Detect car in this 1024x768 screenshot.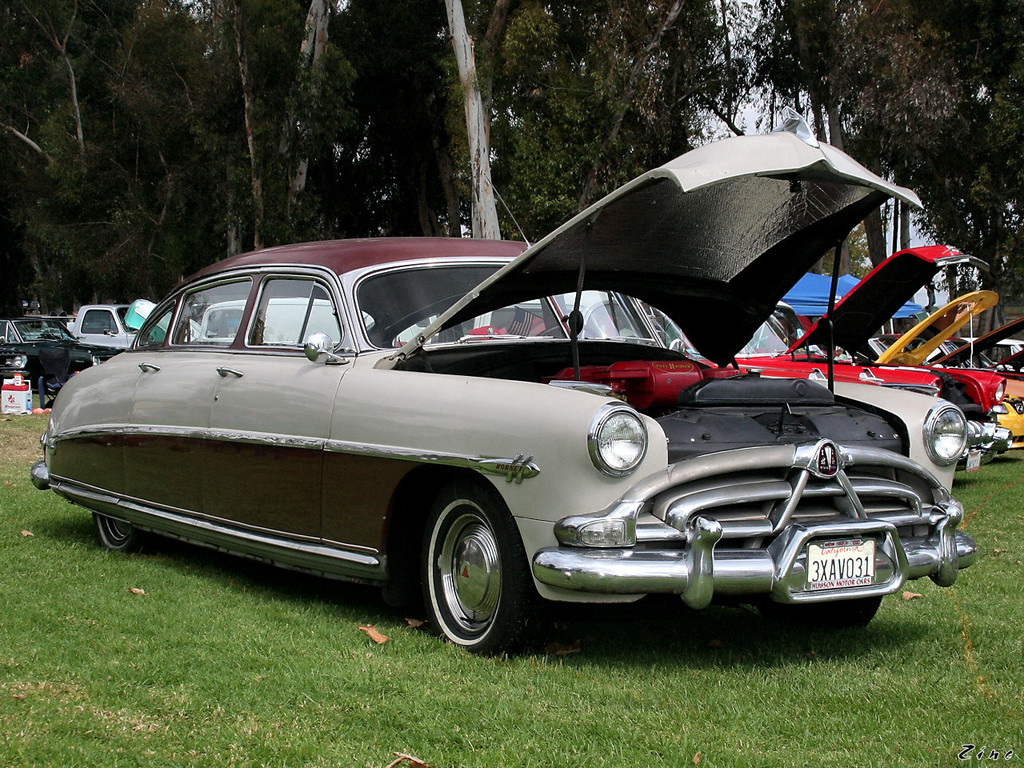
Detection: <bbox>863, 290, 1023, 454</bbox>.
